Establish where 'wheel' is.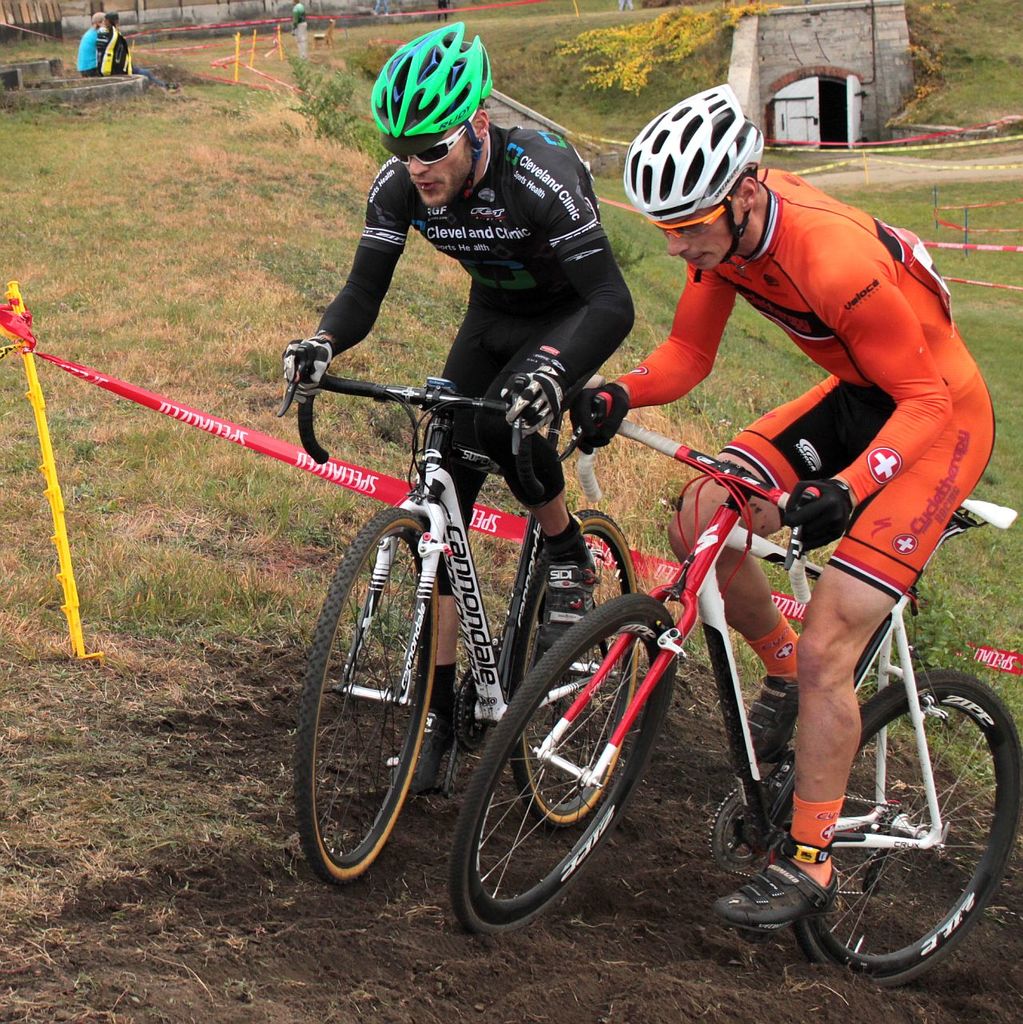
Established at [786, 664, 1022, 988].
